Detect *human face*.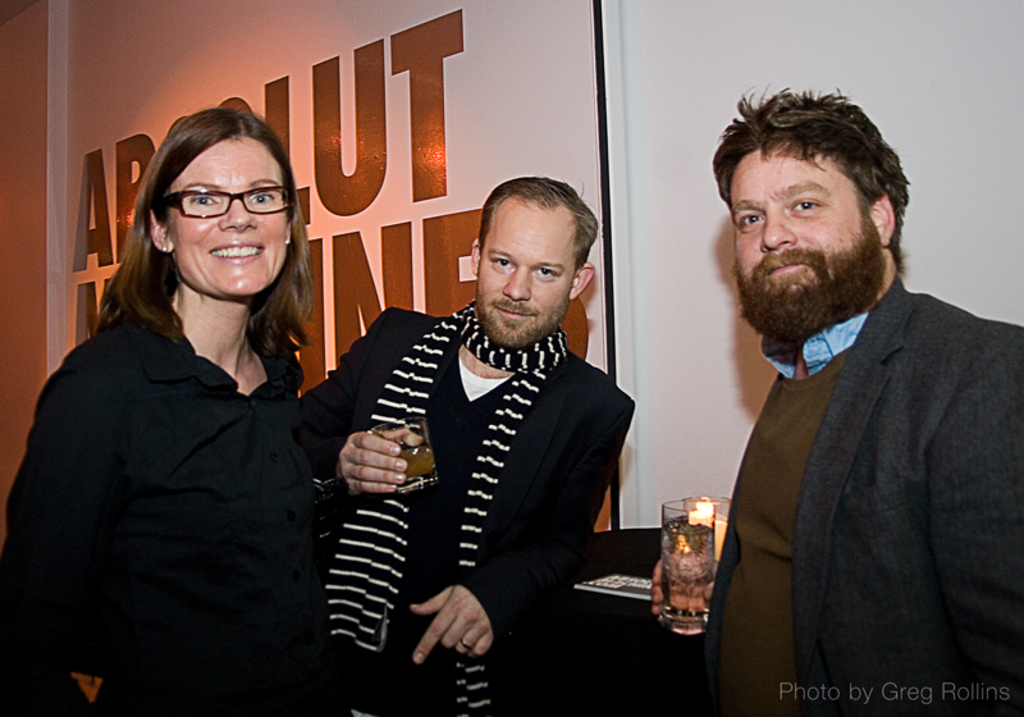
Detected at (732, 150, 884, 338).
